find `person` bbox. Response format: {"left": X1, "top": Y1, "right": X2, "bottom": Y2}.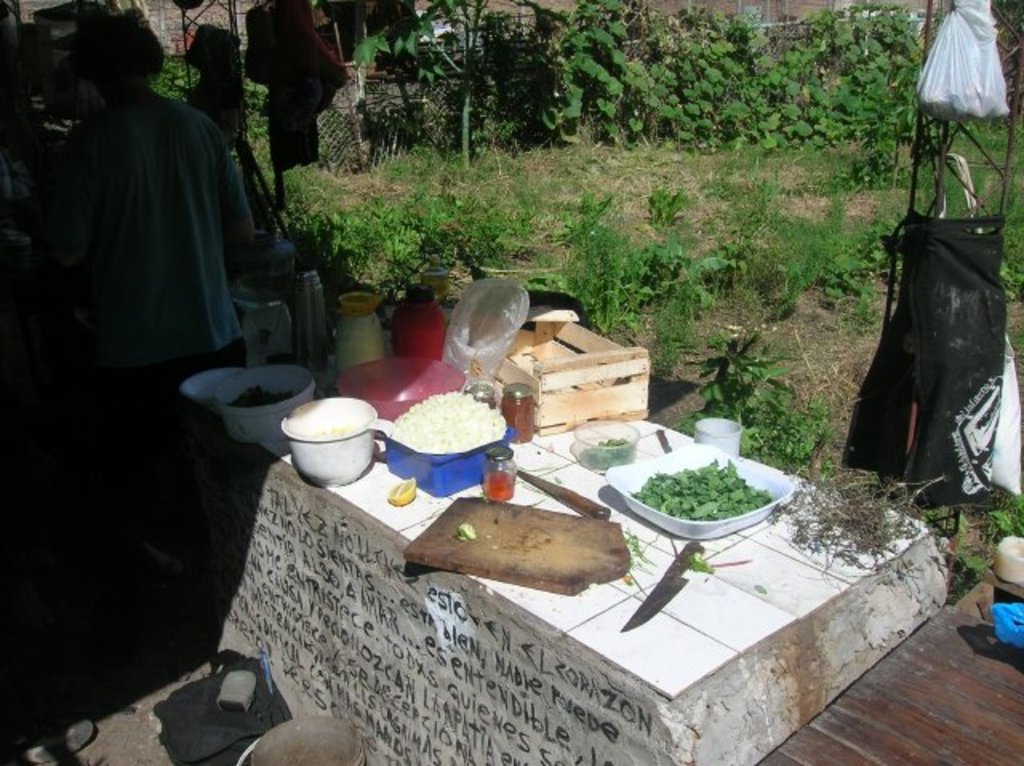
{"left": 34, "top": 11, "right": 274, "bottom": 684}.
